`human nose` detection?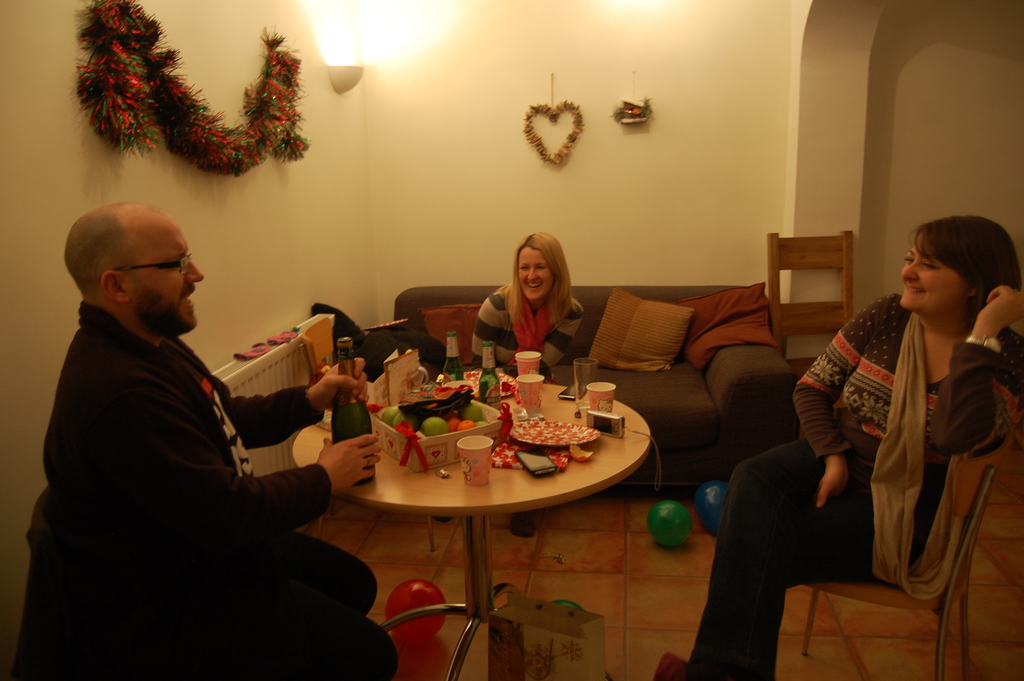
(left=902, top=259, right=916, bottom=284)
